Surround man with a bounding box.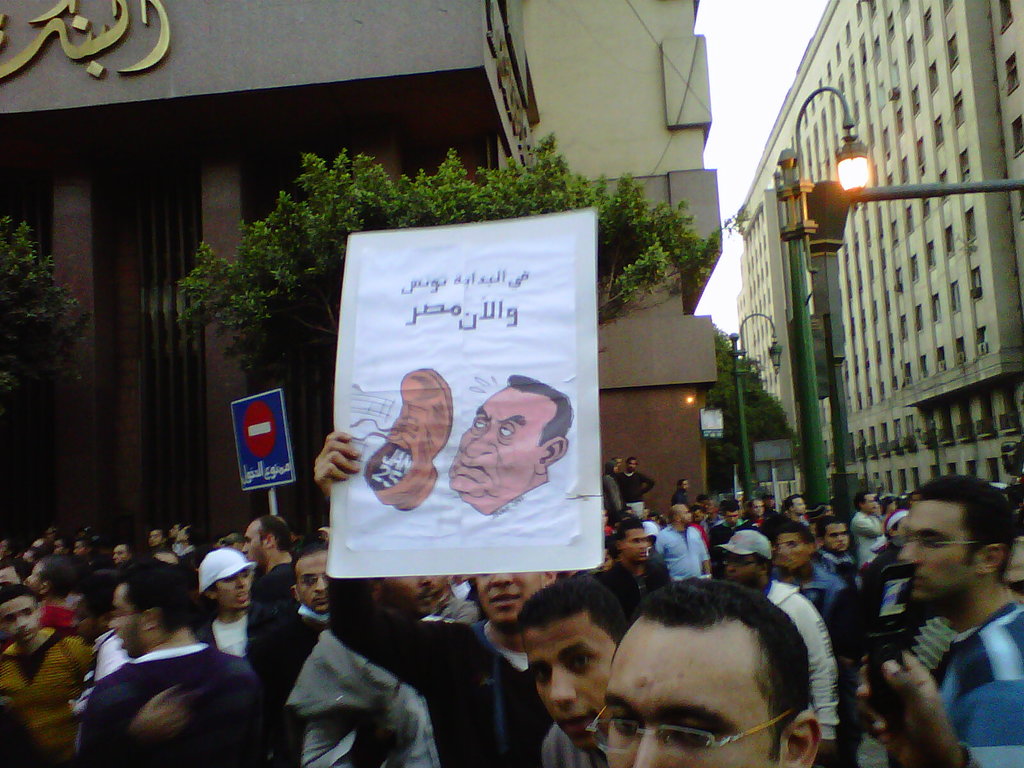
bbox=[654, 505, 710, 580].
